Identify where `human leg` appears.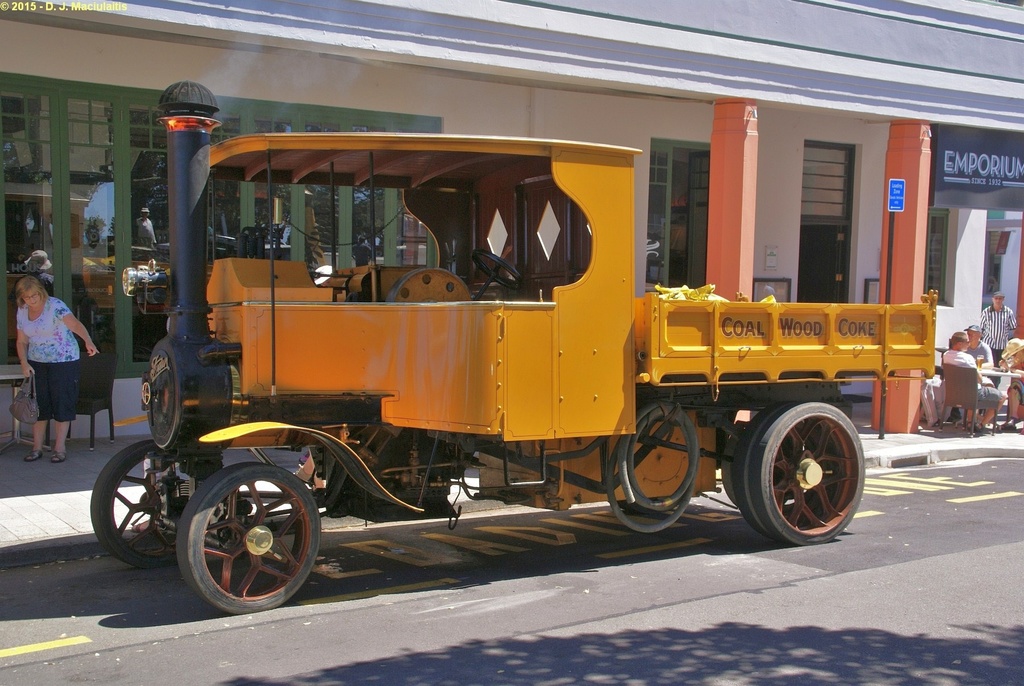
Appears at [left=25, top=353, right=44, bottom=459].
